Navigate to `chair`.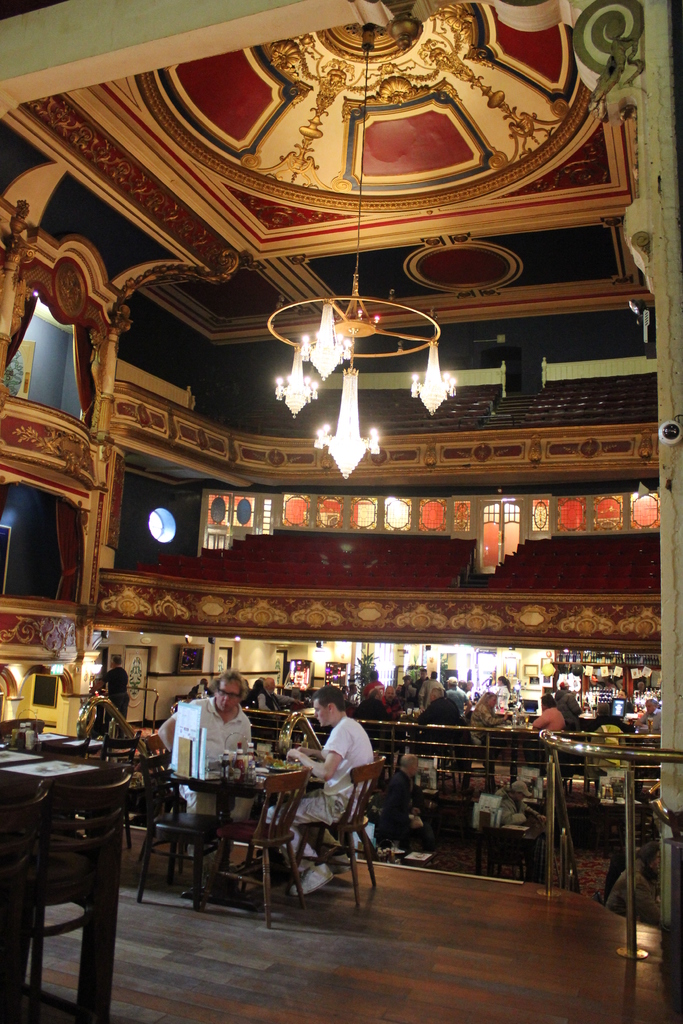
Navigation target: x1=94, y1=728, x2=141, y2=766.
